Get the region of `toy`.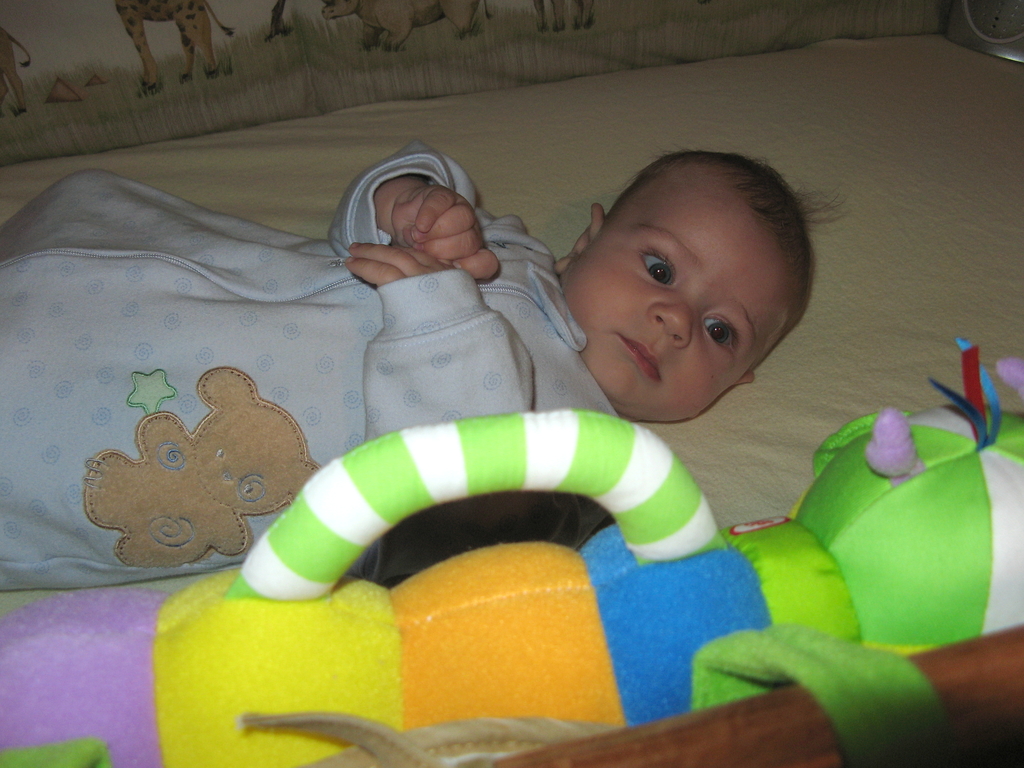
Rect(0, 344, 1023, 767).
